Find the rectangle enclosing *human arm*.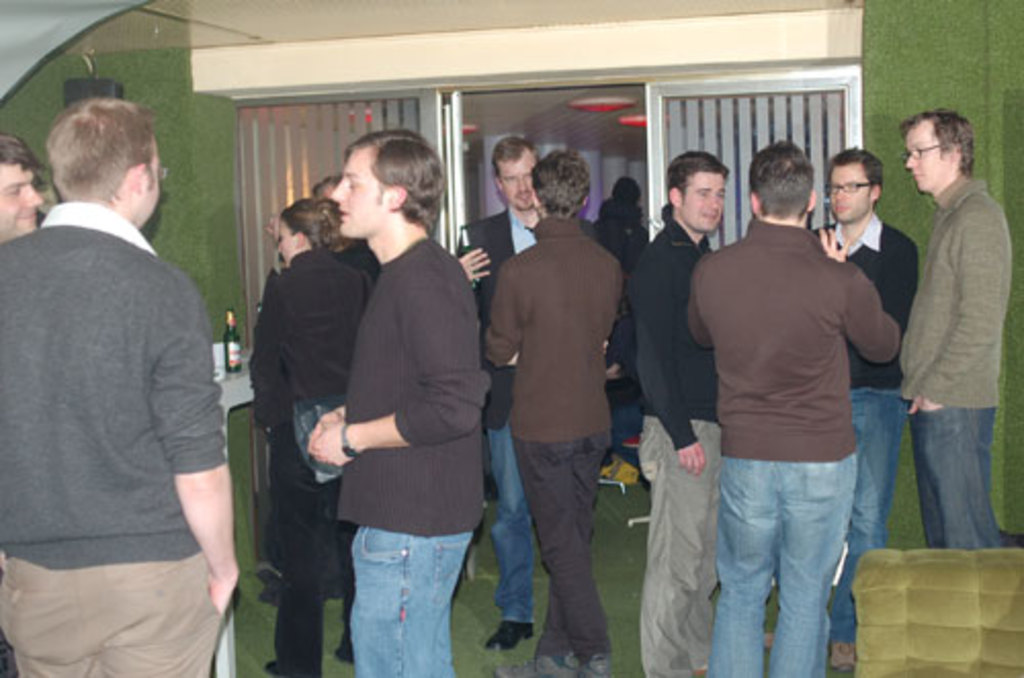
[481,260,518,365].
